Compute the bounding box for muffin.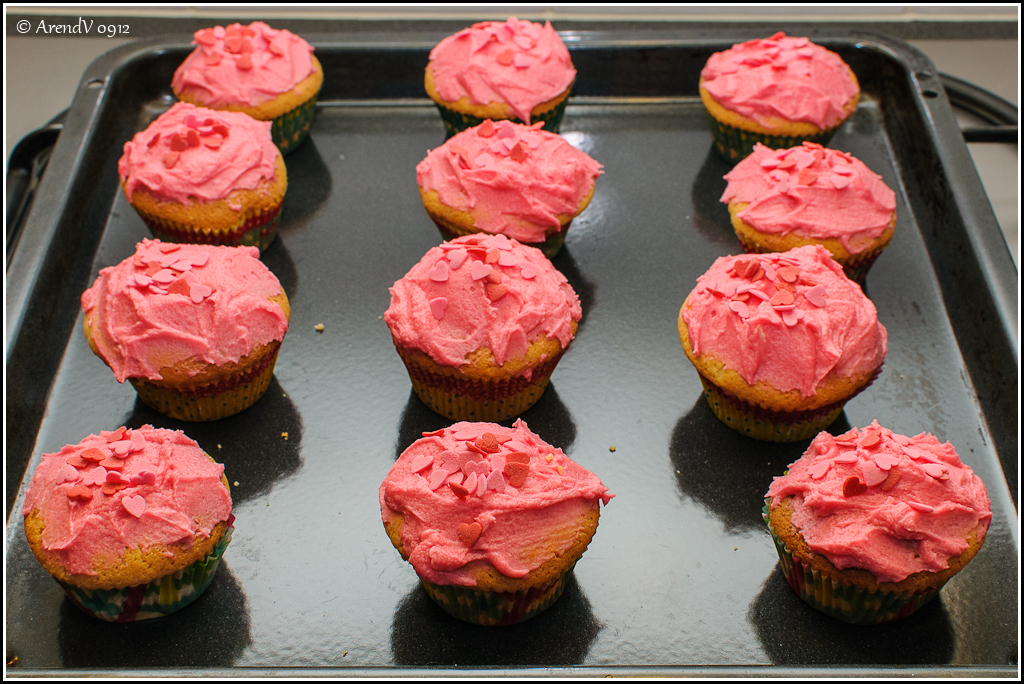
locate(380, 232, 583, 419).
